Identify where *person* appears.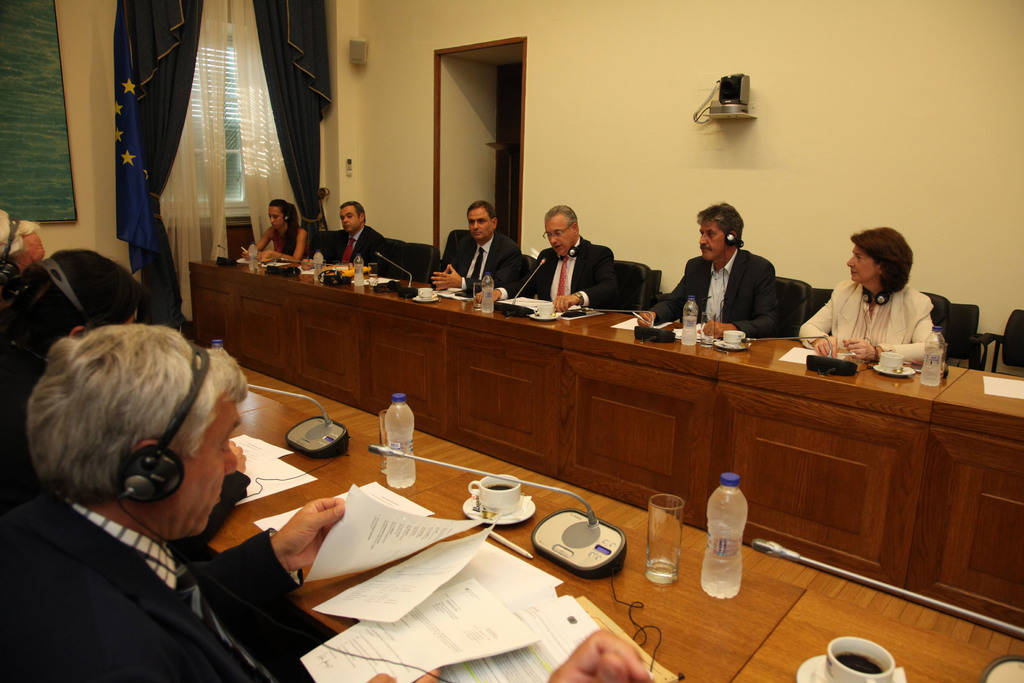
Appears at (429,193,525,293).
